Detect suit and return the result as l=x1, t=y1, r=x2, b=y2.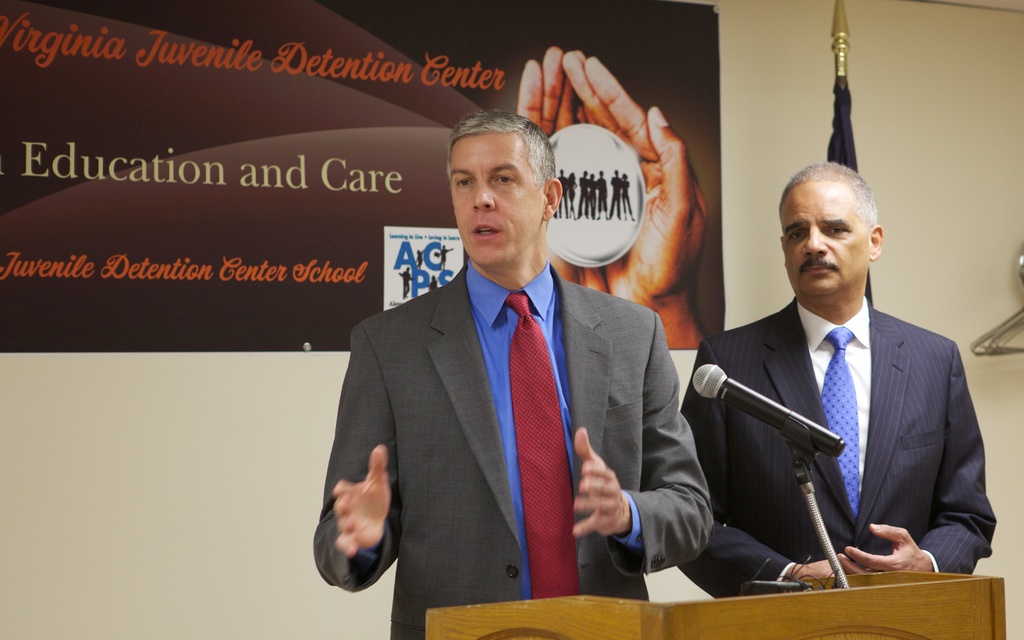
l=323, t=166, r=657, b=617.
